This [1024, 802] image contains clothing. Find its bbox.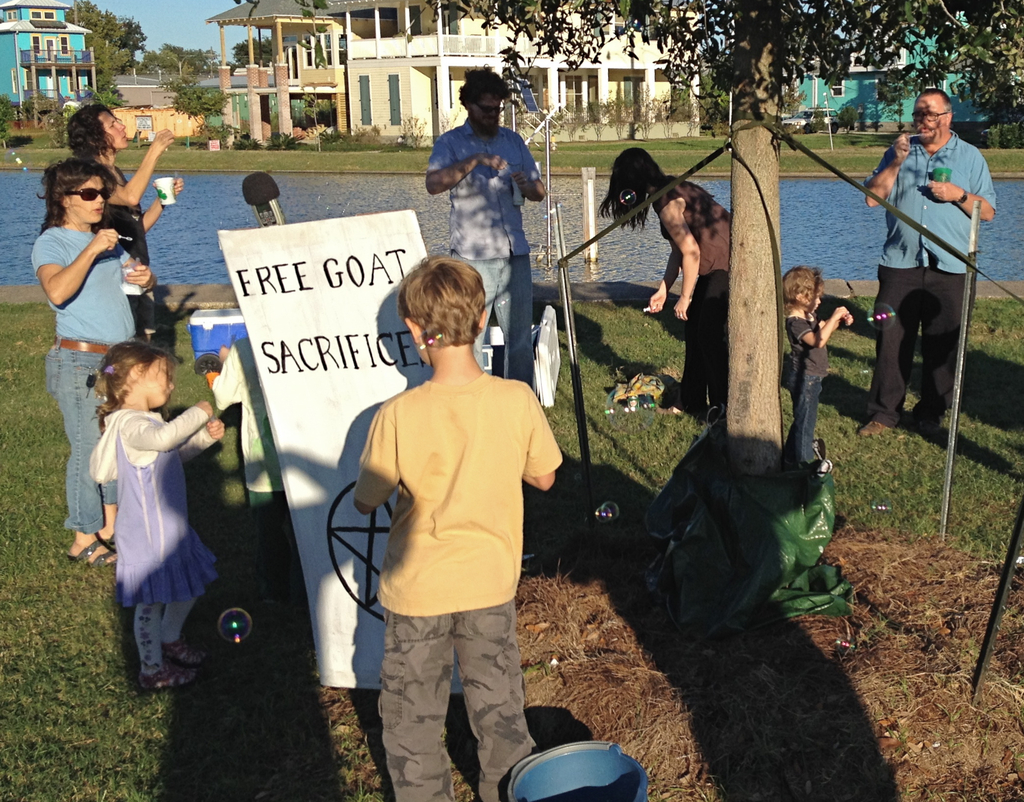
select_region(865, 118, 1003, 421).
